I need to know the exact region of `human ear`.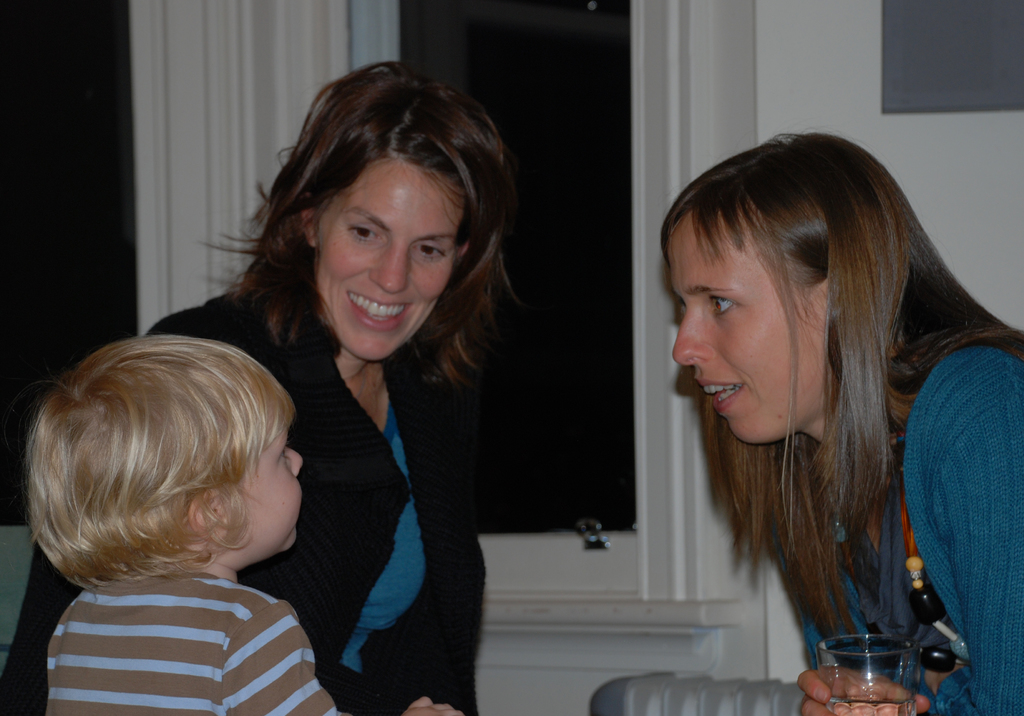
Region: [189,489,228,542].
